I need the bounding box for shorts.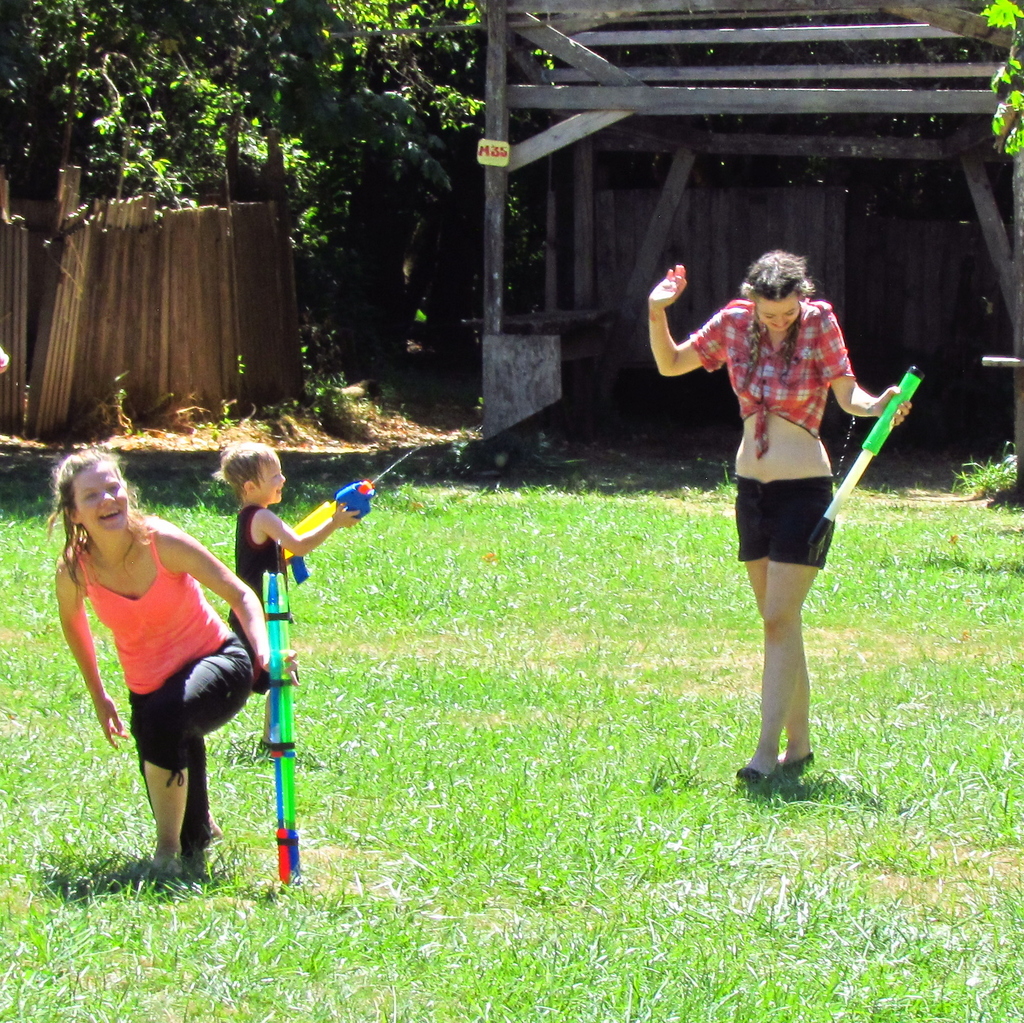
Here it is: [733, 476, 837, 570].
